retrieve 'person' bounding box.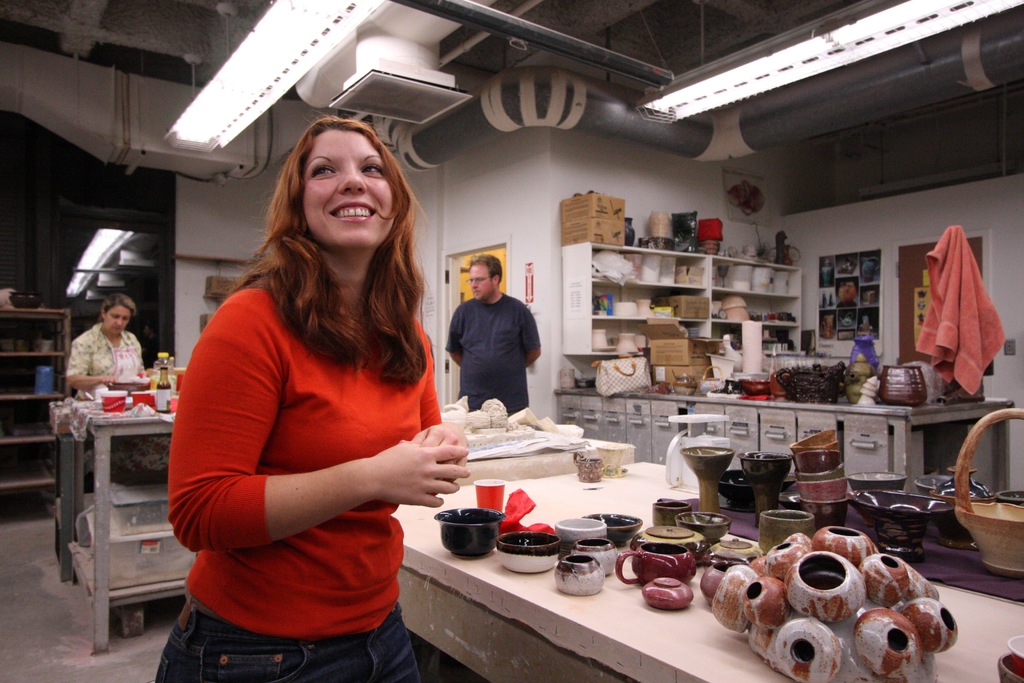
Bounding box: crop(438, 252, 541, 415).
